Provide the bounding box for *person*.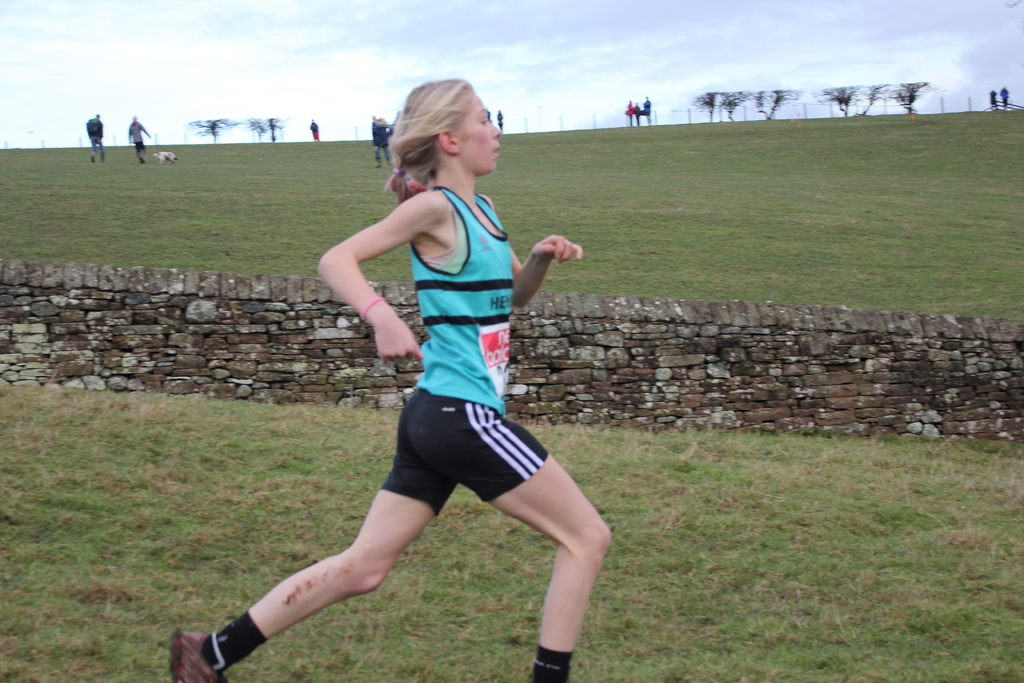
{"left": 168, "top": 79, "right": 615, "bottom": 682}.
